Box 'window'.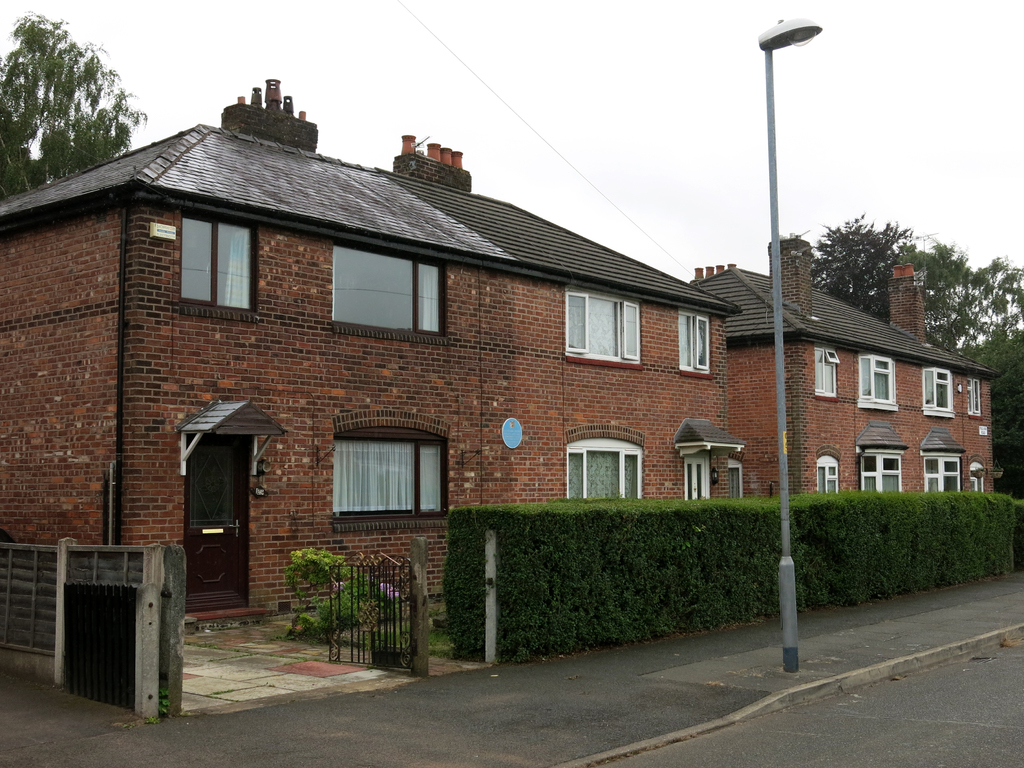
[862, 445, 908, 492].
